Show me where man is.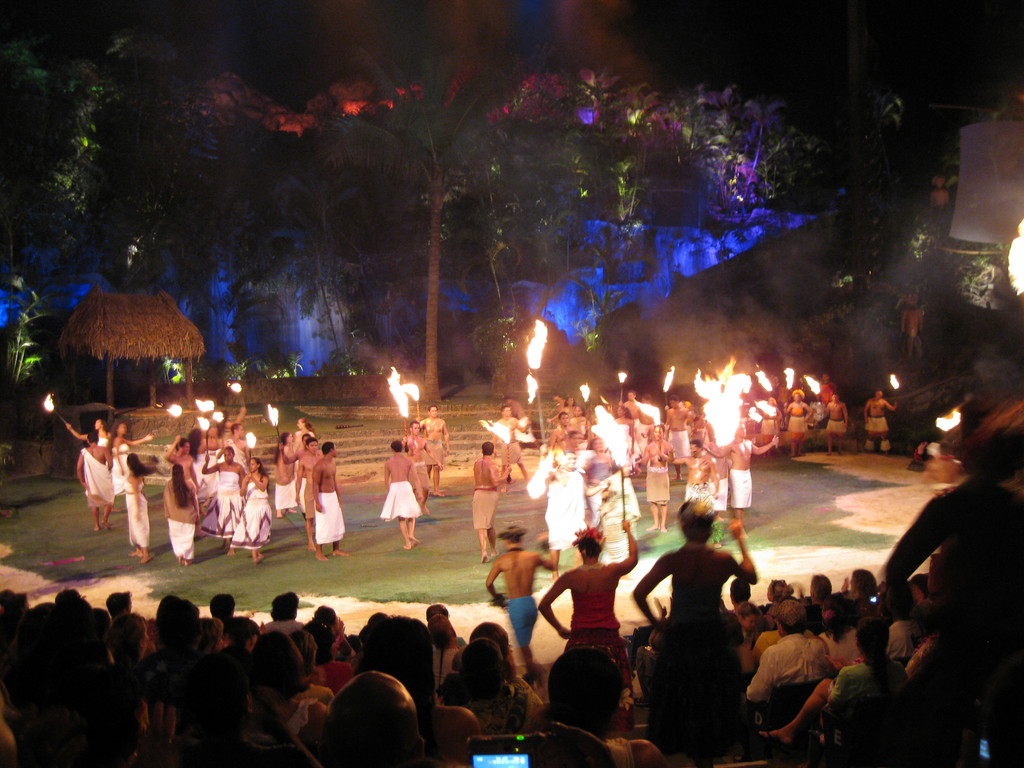
man is at (643,426,675,536).
